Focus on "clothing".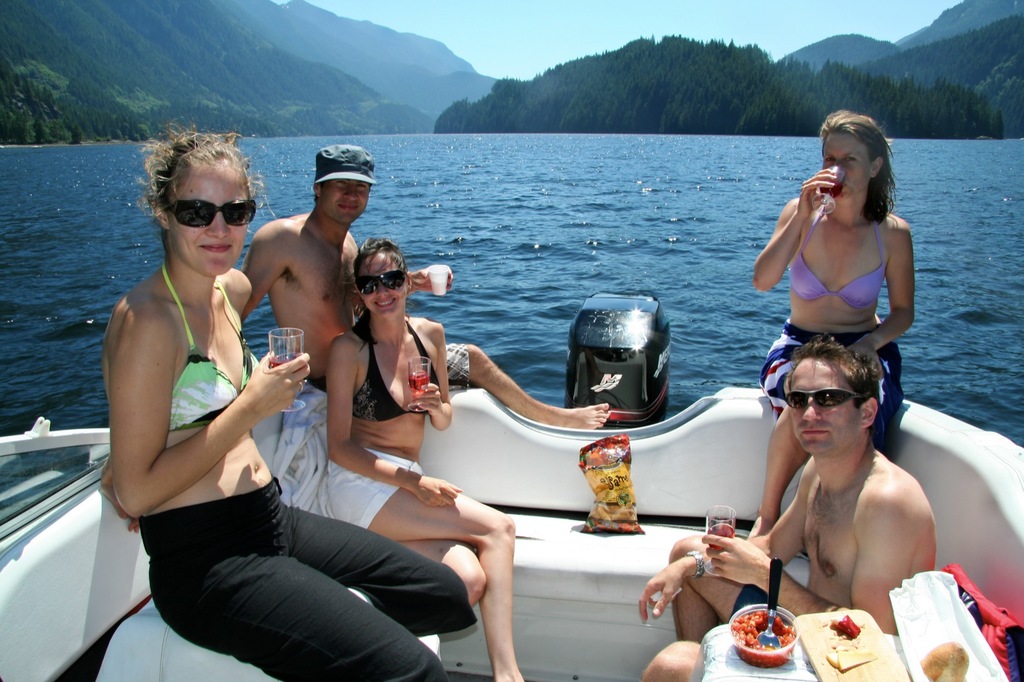
Focused at left=351, top=333, right=436, bottom=422.
